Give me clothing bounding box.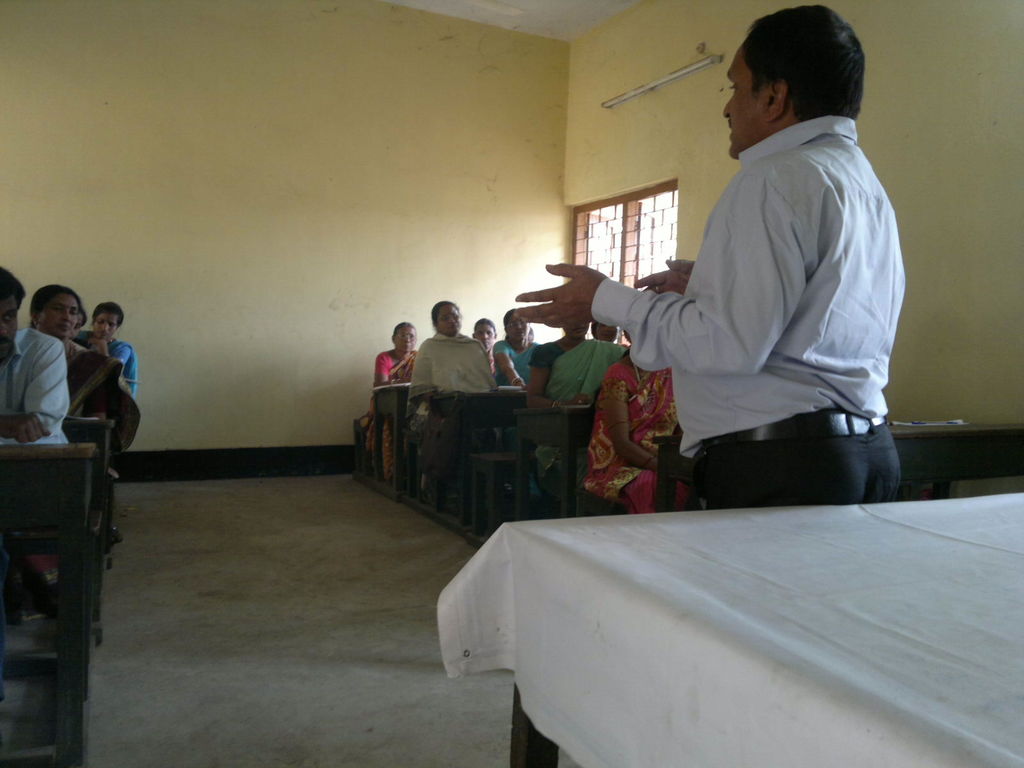
[509, 328, 604, 410].
